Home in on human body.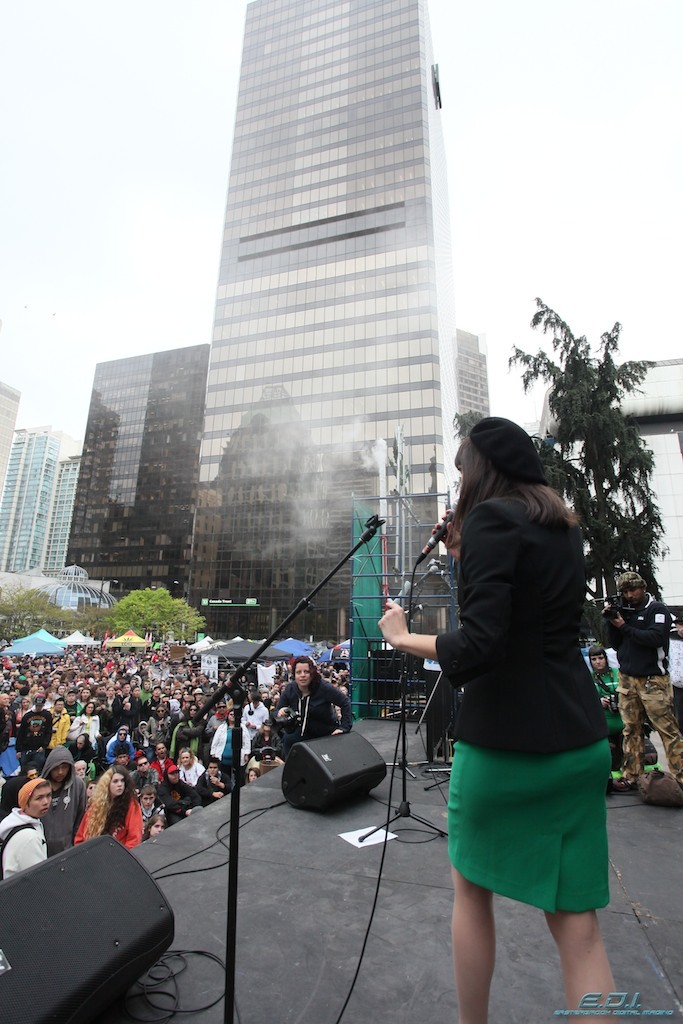
Homed in at <region>105, 724, 143, 761</region>.
